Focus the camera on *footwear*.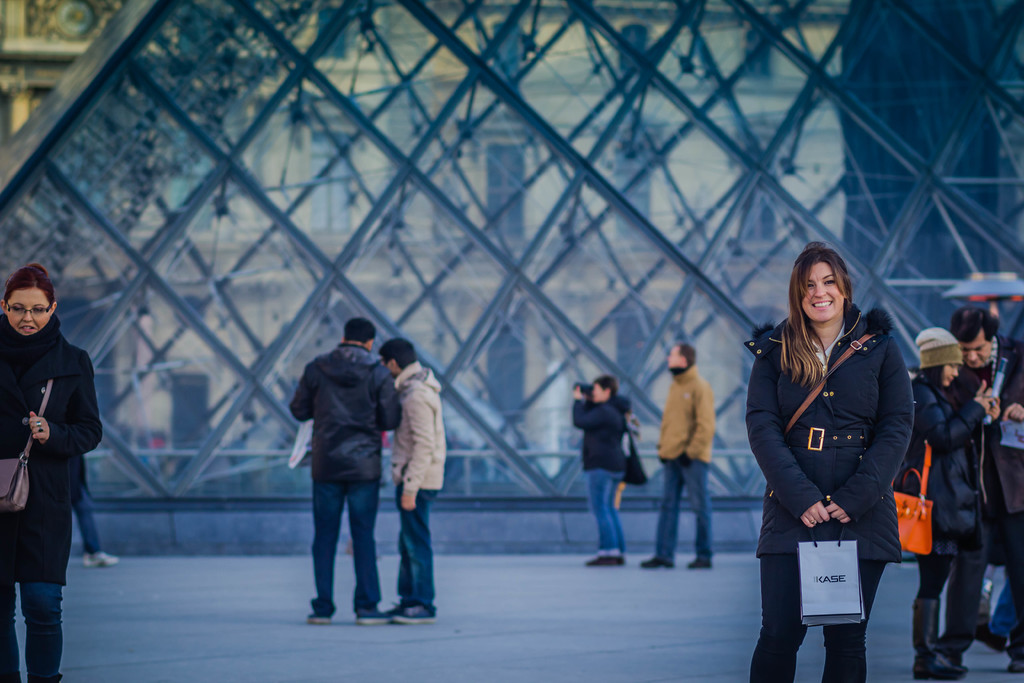
Focus region: bbox=[307, 611, 333, 624].
